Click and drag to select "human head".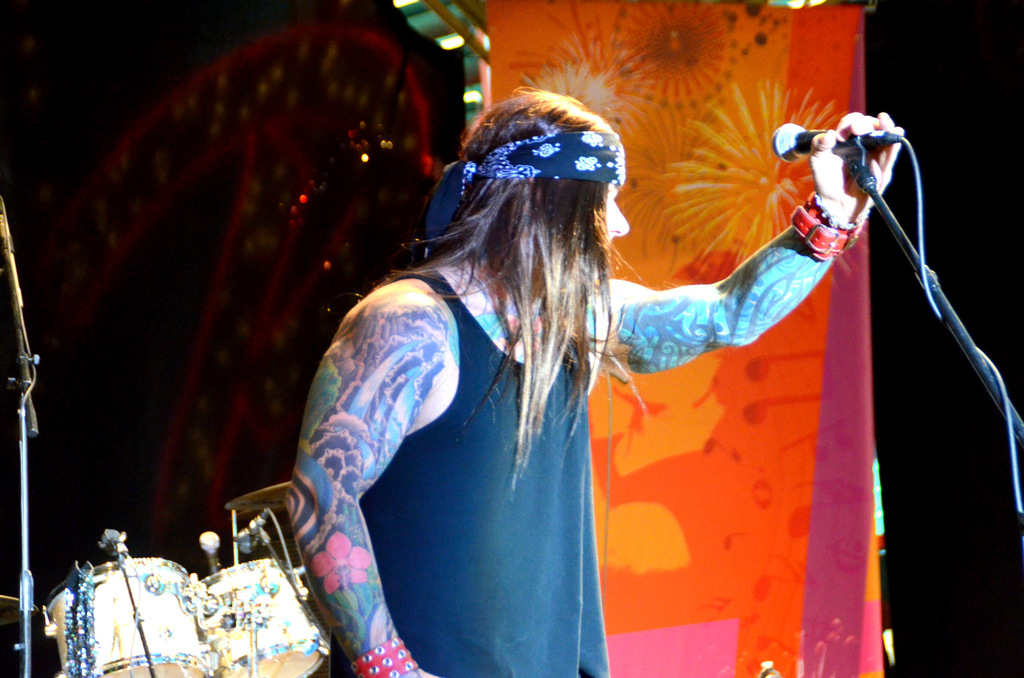
Selection: left=420, top=95, right=663, bottom=306.
